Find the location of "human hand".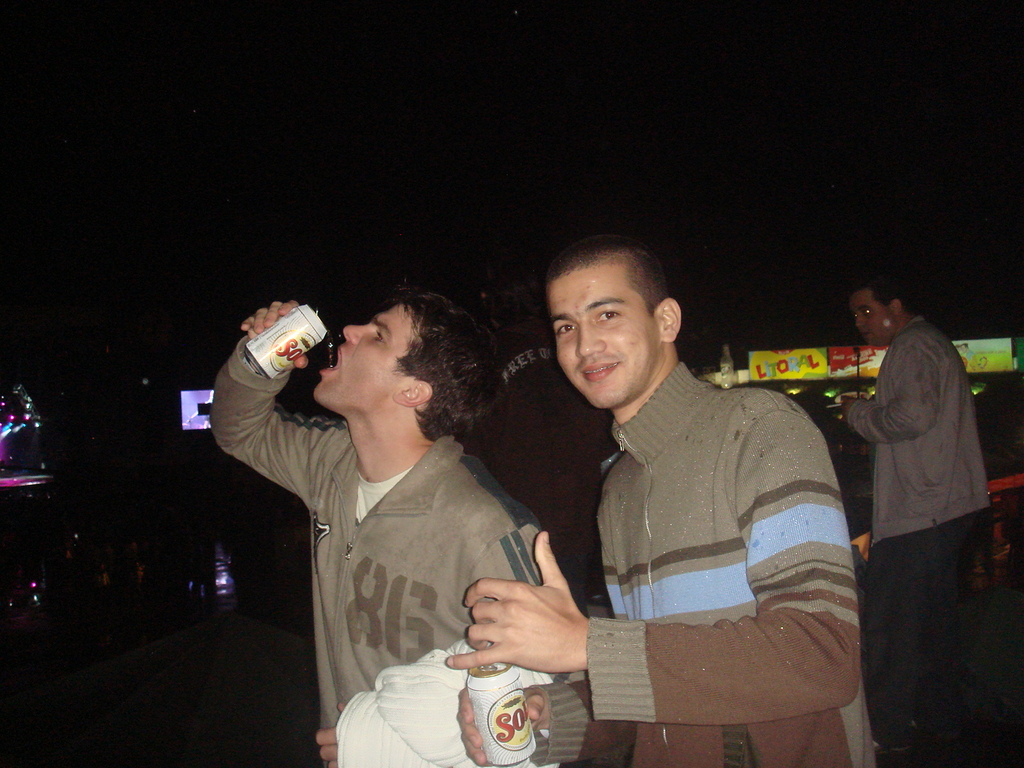
Location: region(314, 703, 348, 767).
